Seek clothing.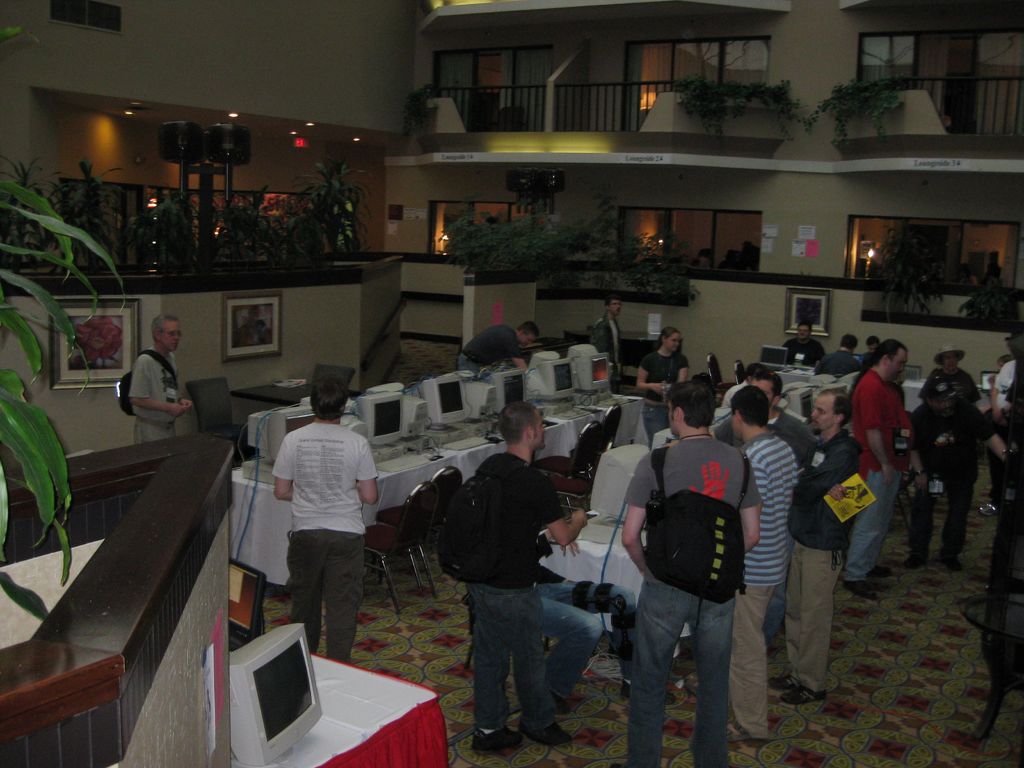
[643, 344, 698, 430].
